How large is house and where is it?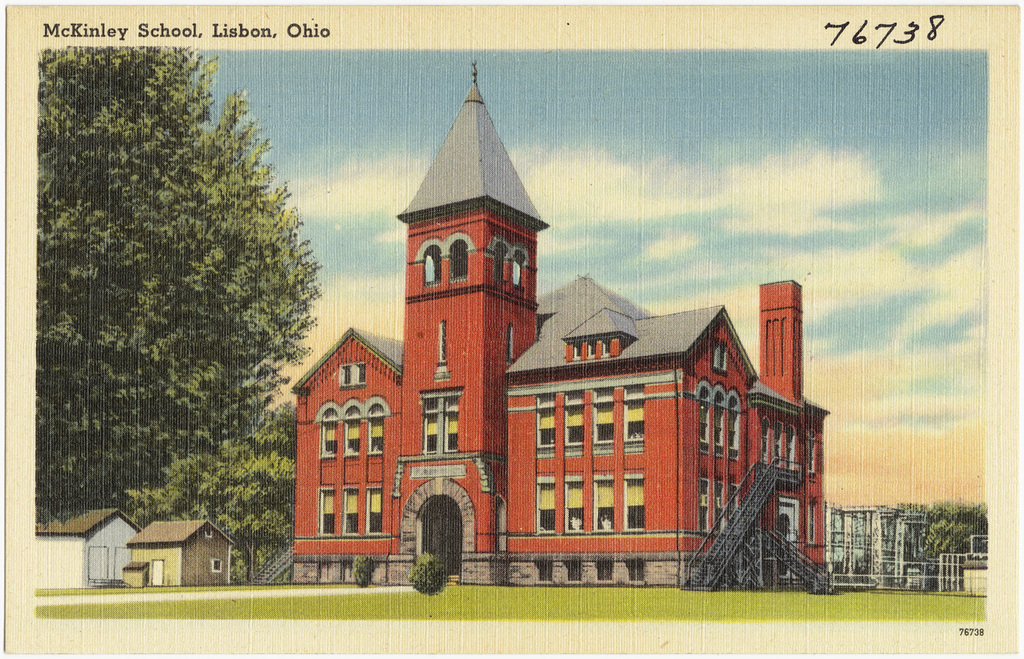
Bounding box: region(61, 500, 141, 580).
